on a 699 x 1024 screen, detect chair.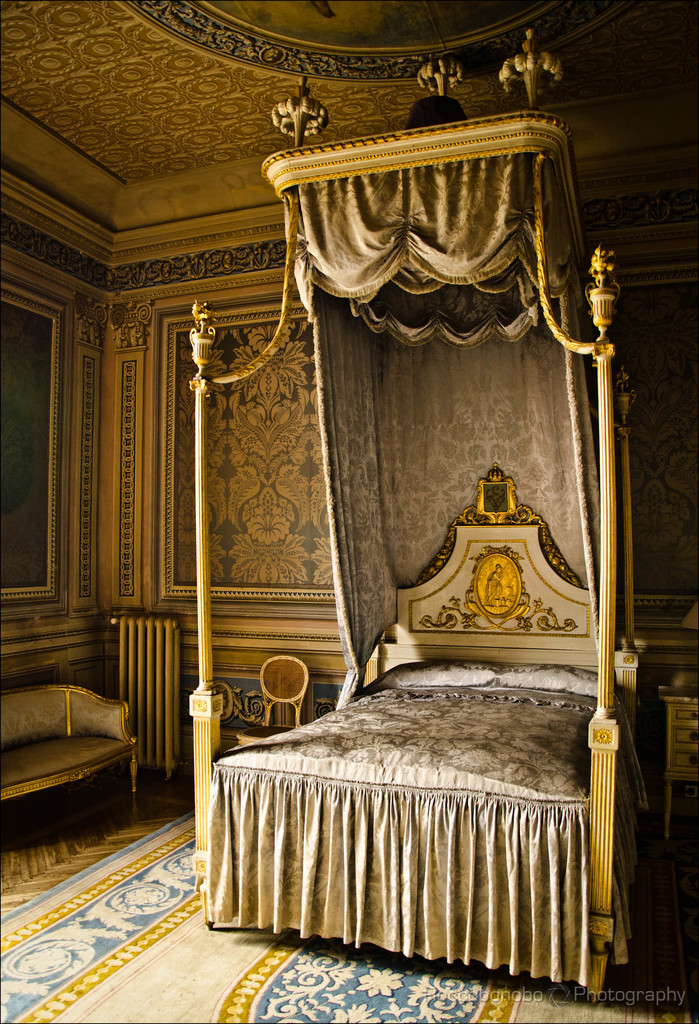
x1=234 y1=655 x2=309 y2=746.
